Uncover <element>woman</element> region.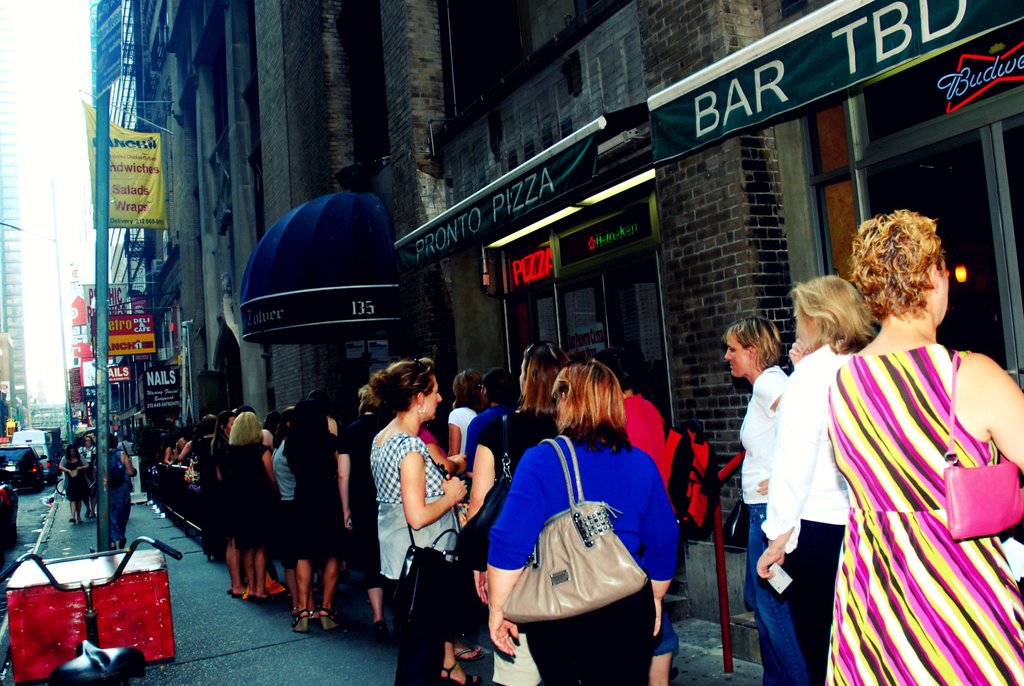
Uncovered: 356,362,468,678.
